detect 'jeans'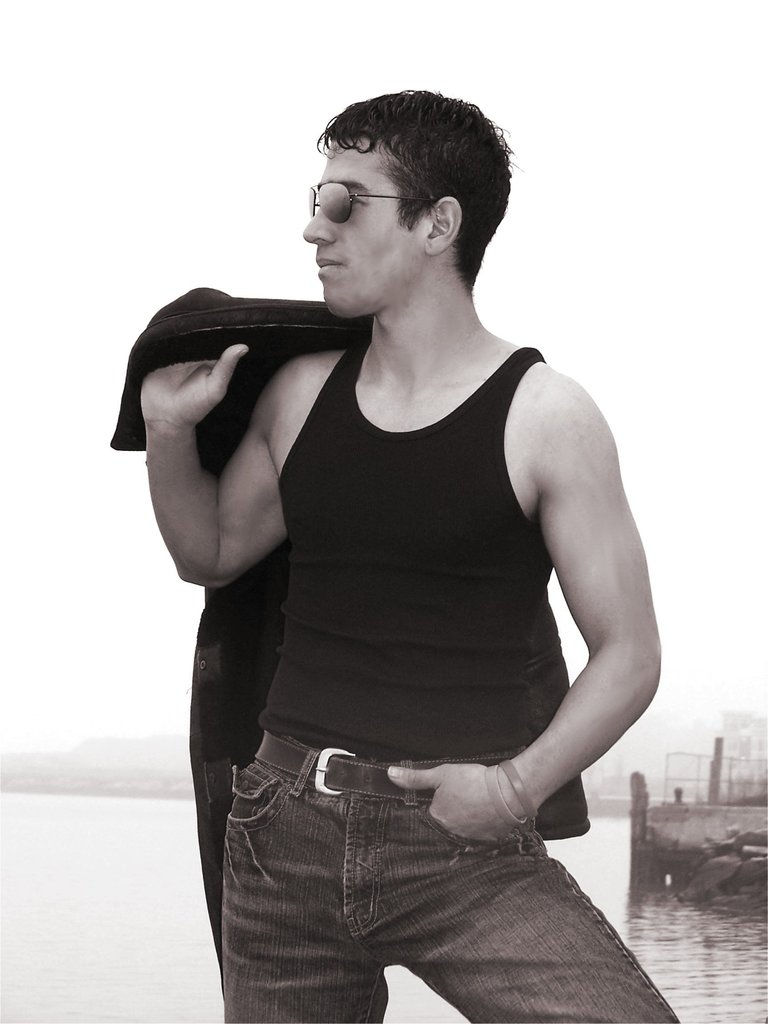
(x1=199, y1=730, x2=652, y2=1019)
